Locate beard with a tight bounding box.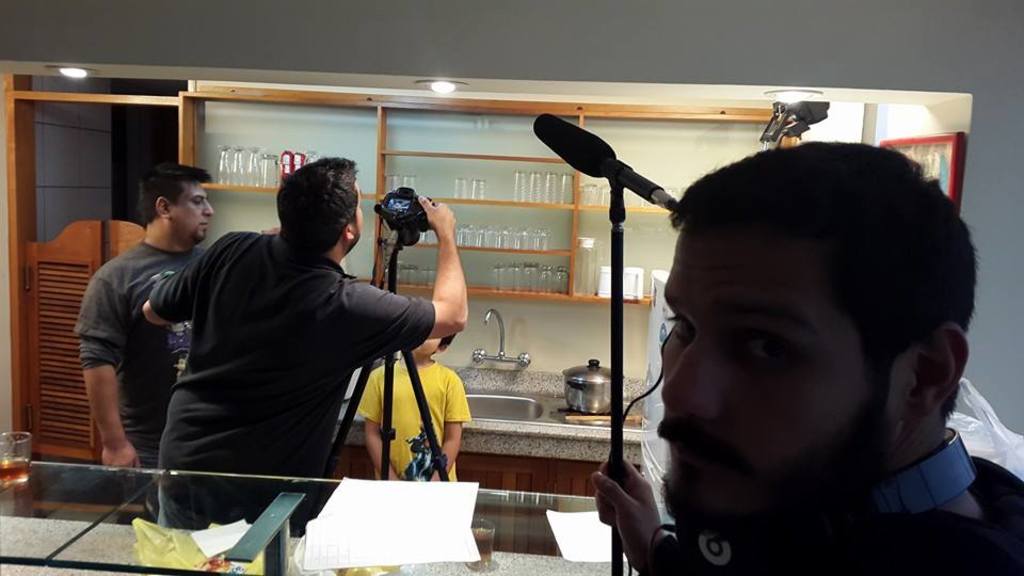
pyautogui.locateOnScreen(637, 311, 955, 550).
